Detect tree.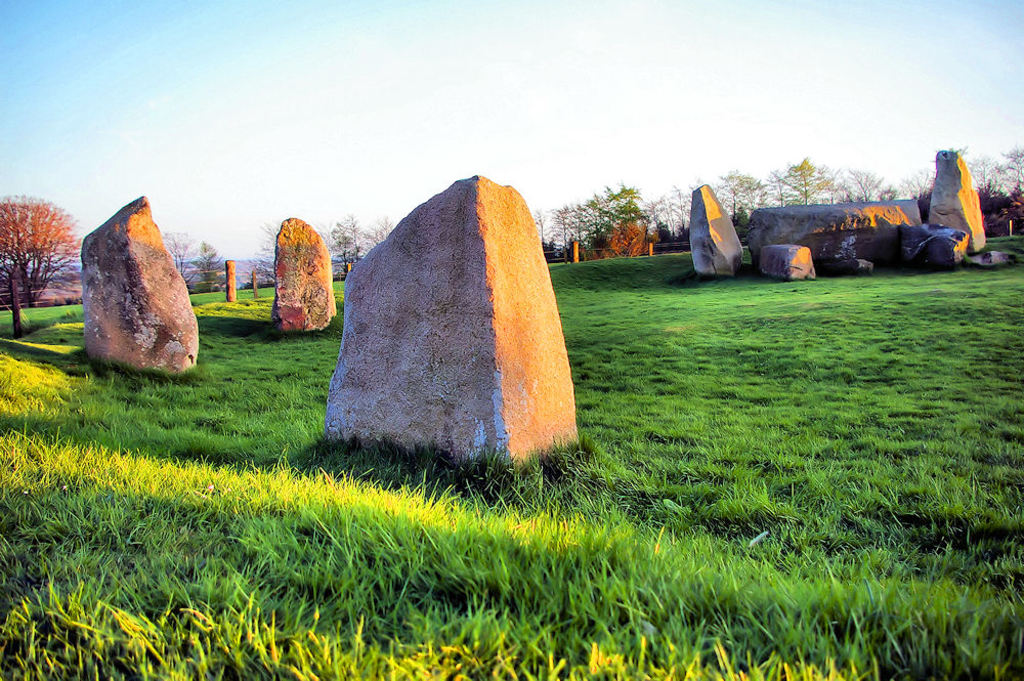
Detected at (818,161,839,195).
